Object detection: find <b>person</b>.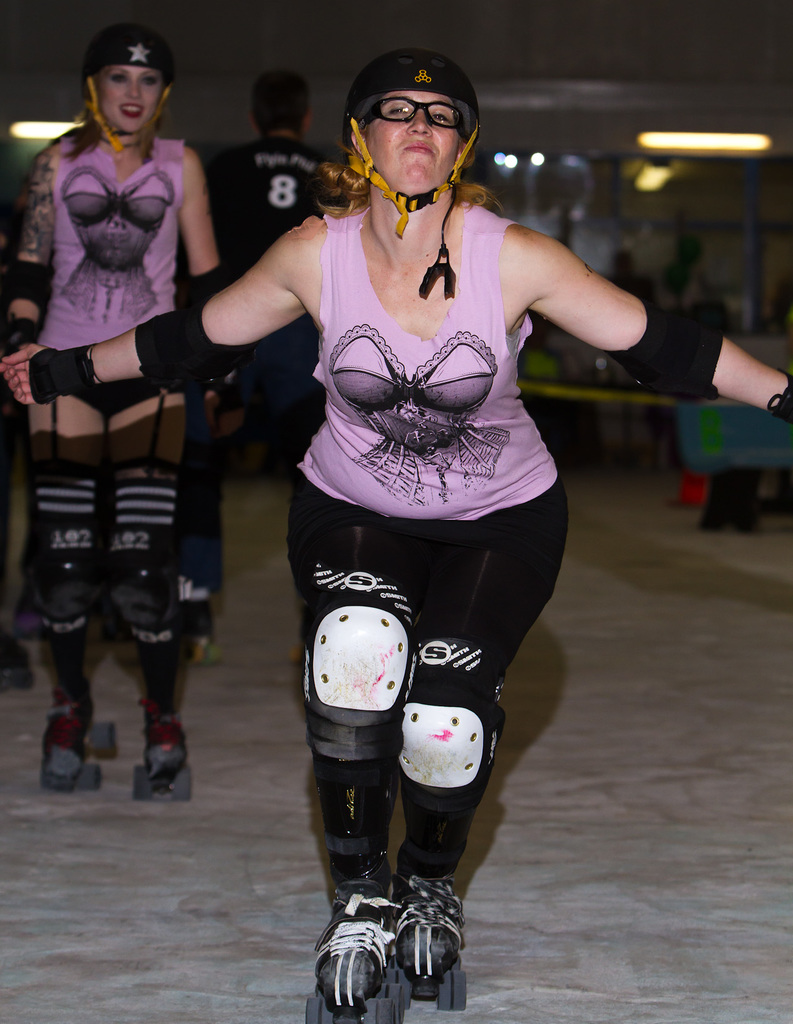
[176,69,352,664].
